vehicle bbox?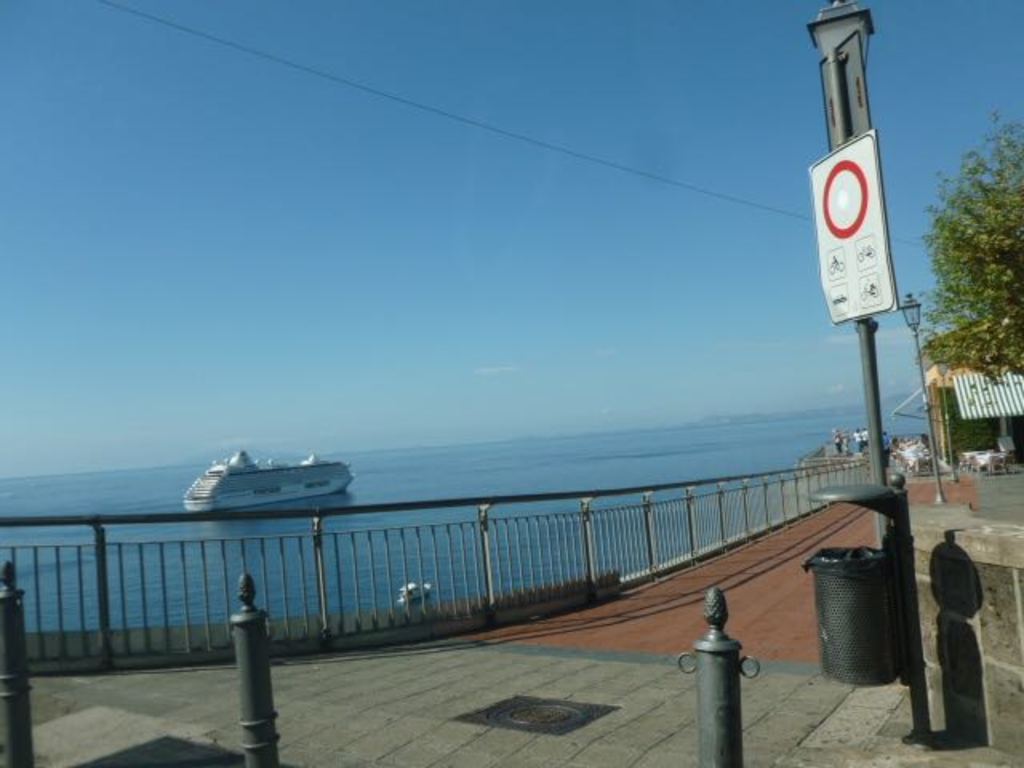
l=170, t=456, r=355, b=518
